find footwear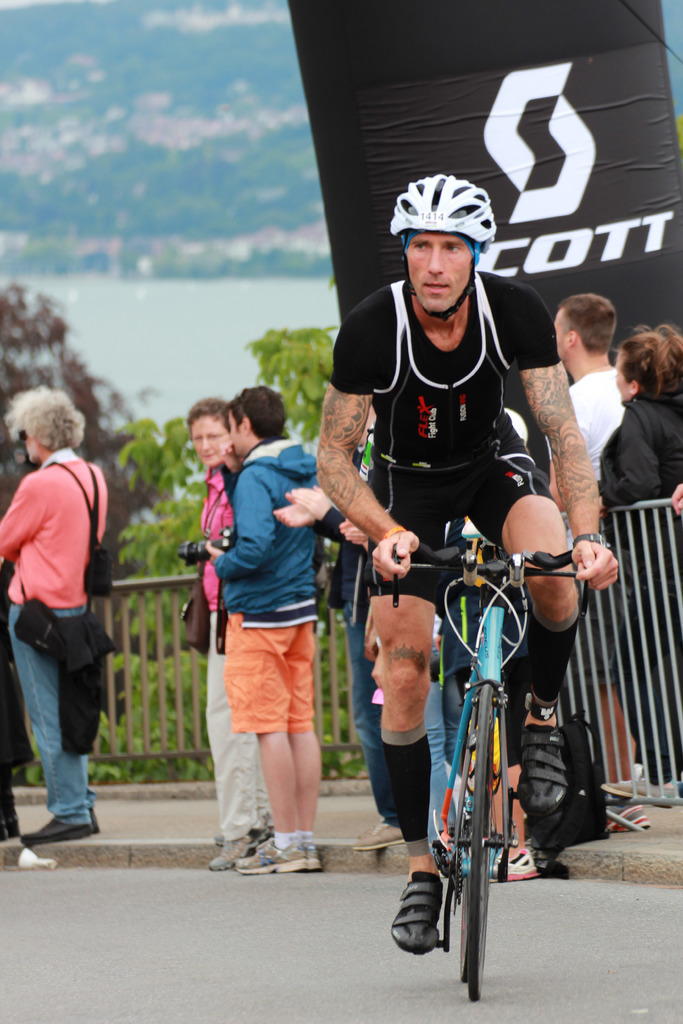
[x1=206, y1=824, x2=260, y2=870]
